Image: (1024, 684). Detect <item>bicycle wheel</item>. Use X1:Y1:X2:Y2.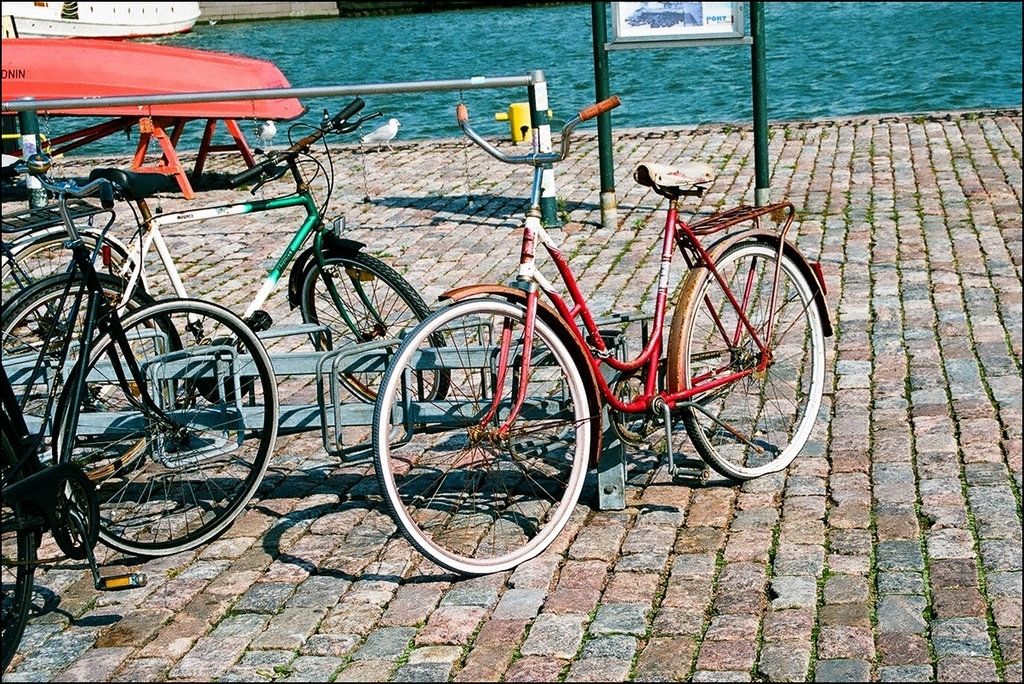
58:292:277:559.
